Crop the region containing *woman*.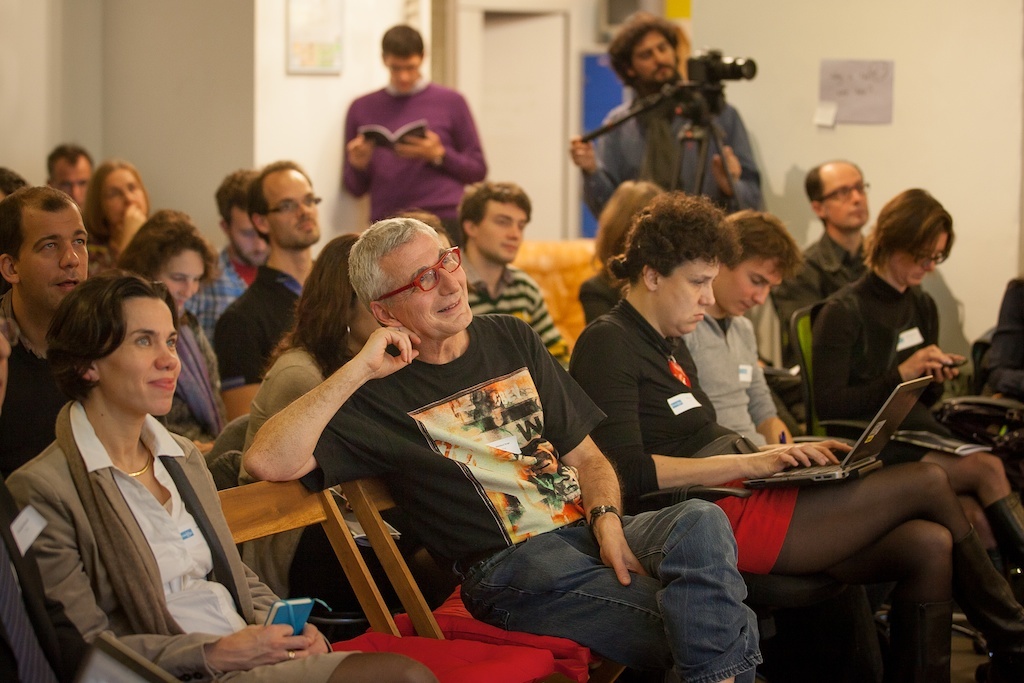
Crop region: l=814, t=184, r=1023, b=605.
